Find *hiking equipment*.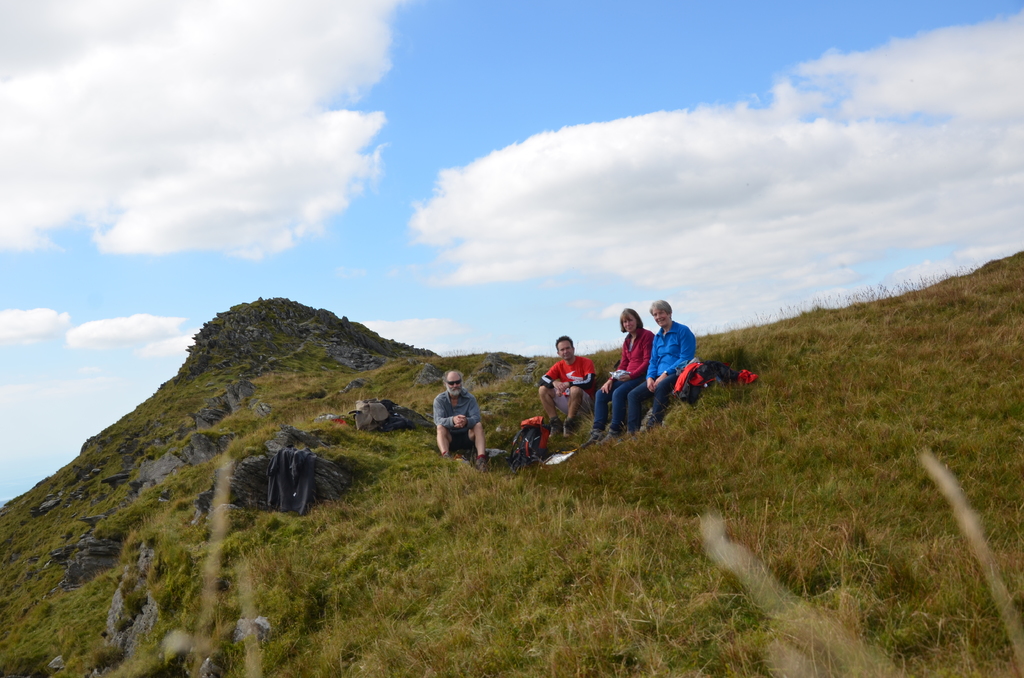
BBox(504, 415, 551, 467).
